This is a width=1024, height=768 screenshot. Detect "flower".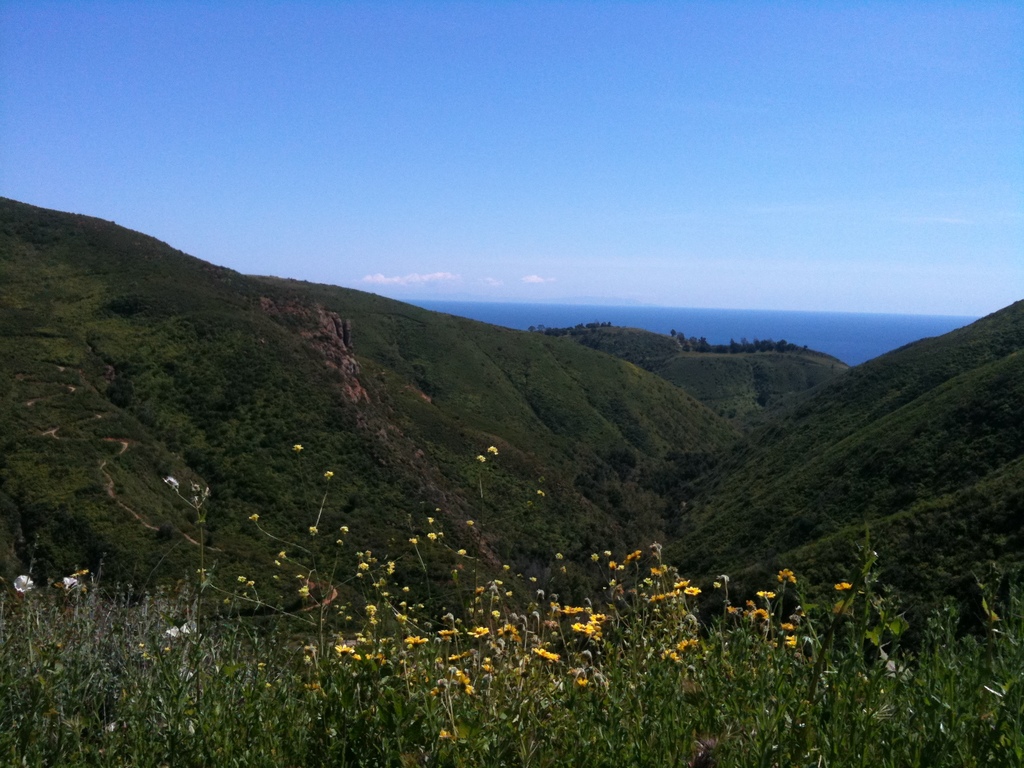
bbox(473, 452, 488, 464).
